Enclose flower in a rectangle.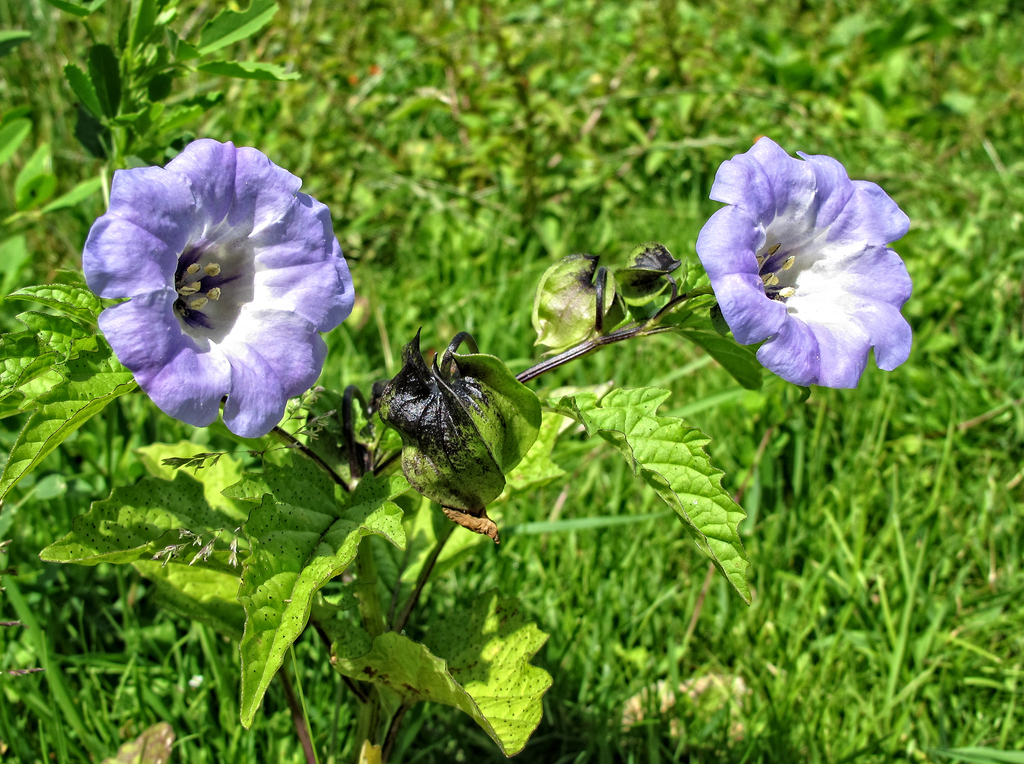
87,133,355,443.
